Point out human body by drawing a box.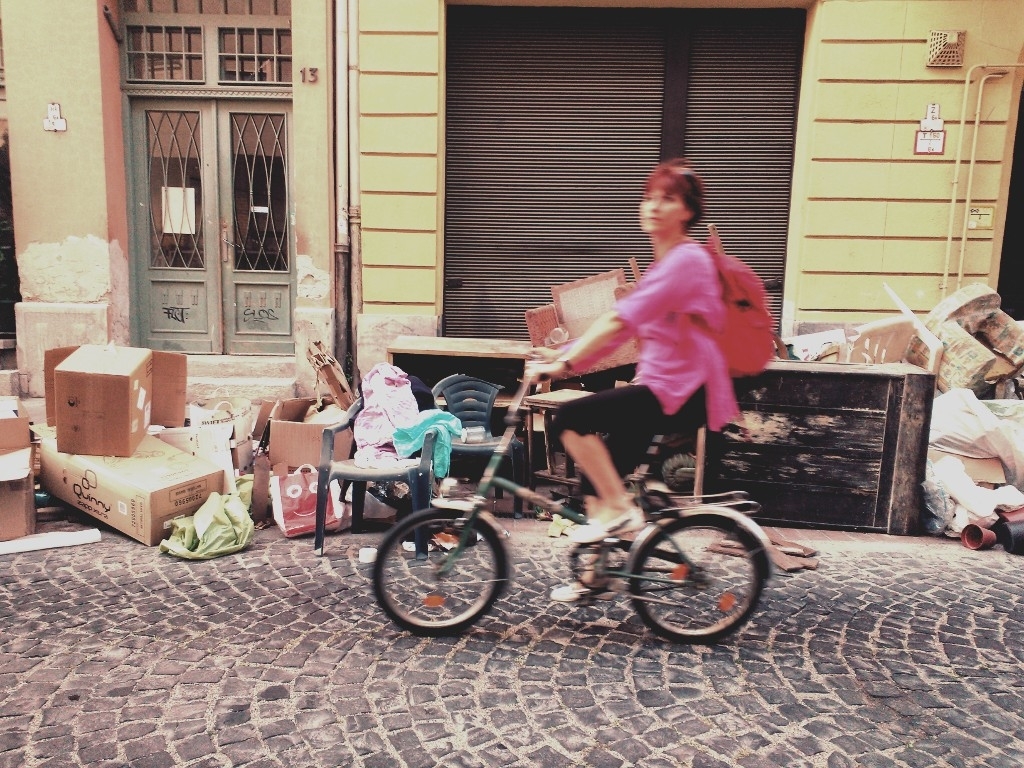
left=534, top=152, right=738, bottom=600.
